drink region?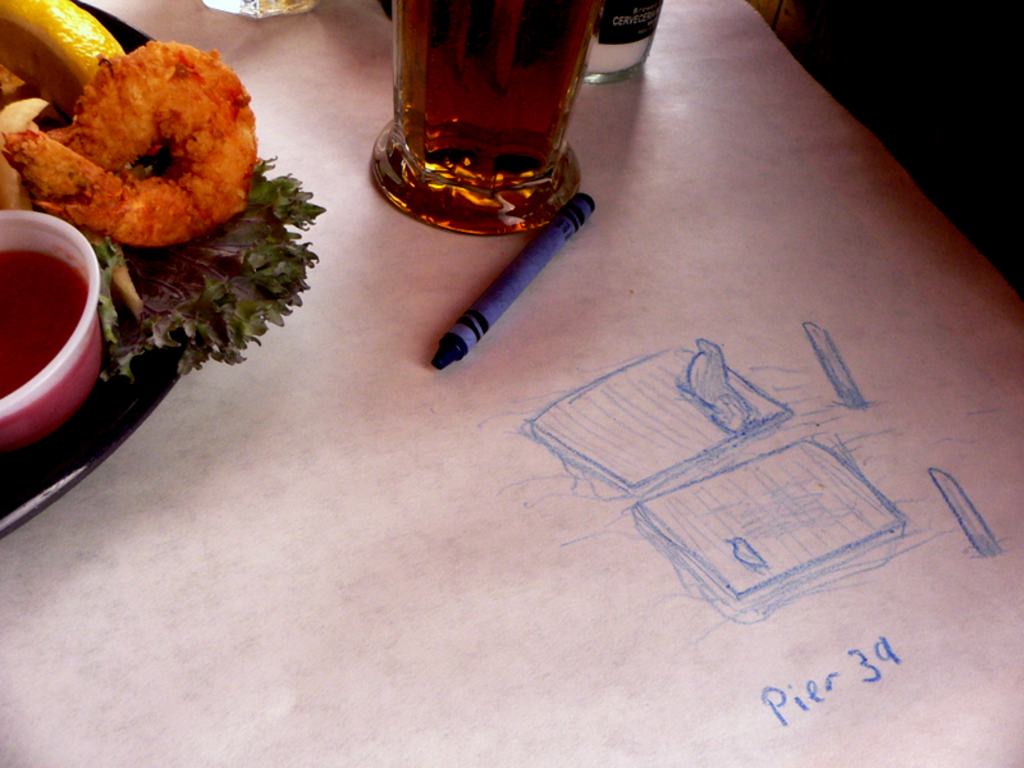
{"left": 392, "top": 0, "right": 596, "bottom": 195}
